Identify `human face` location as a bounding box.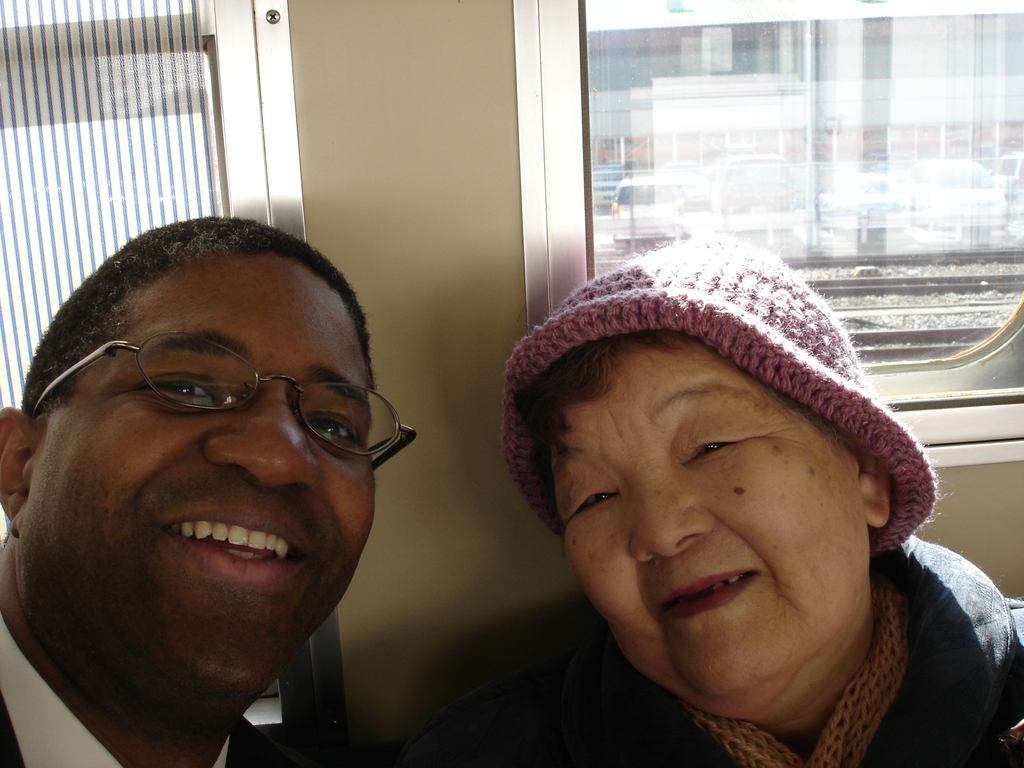
left=552, top=337, right=877, bottom=700.
